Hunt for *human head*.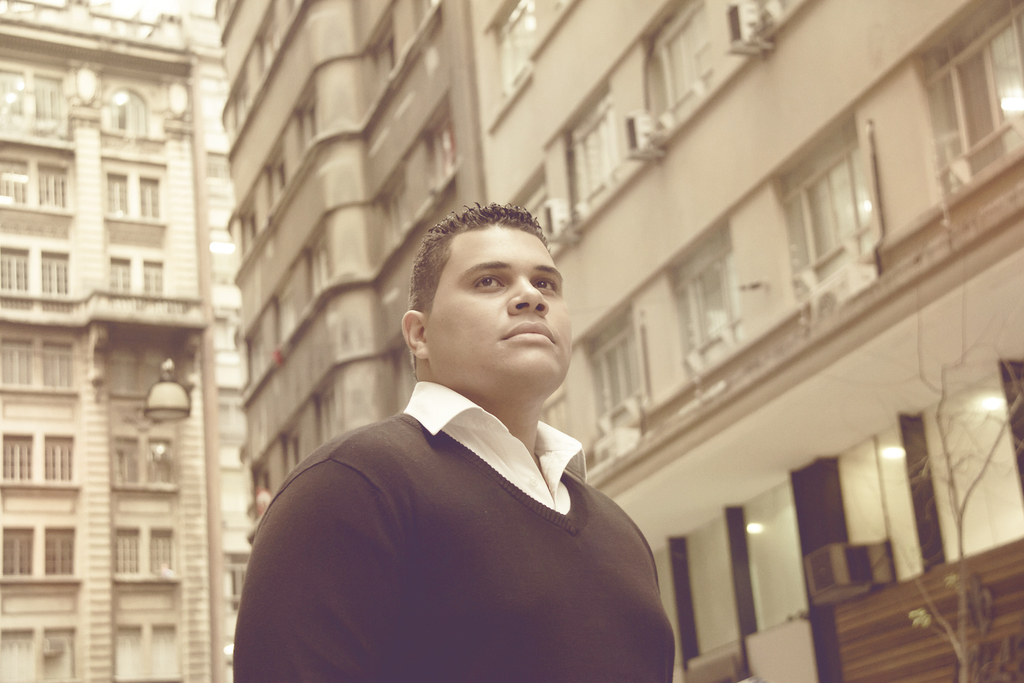
Hunted down at bbox=(399, 201, 578, 401).
